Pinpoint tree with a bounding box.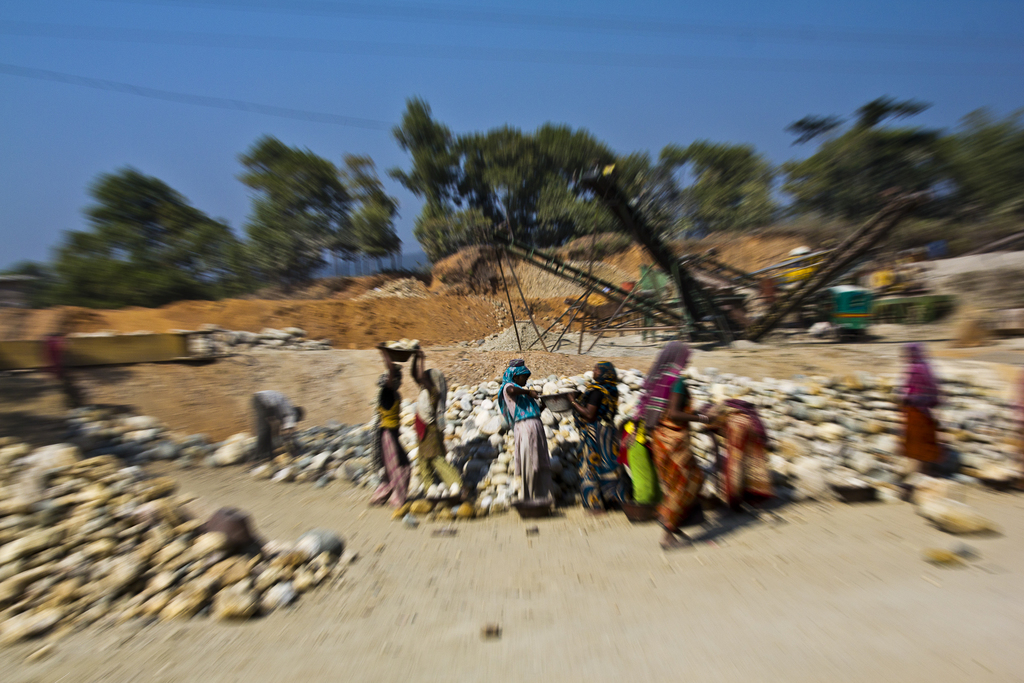
214:129:401:283.
